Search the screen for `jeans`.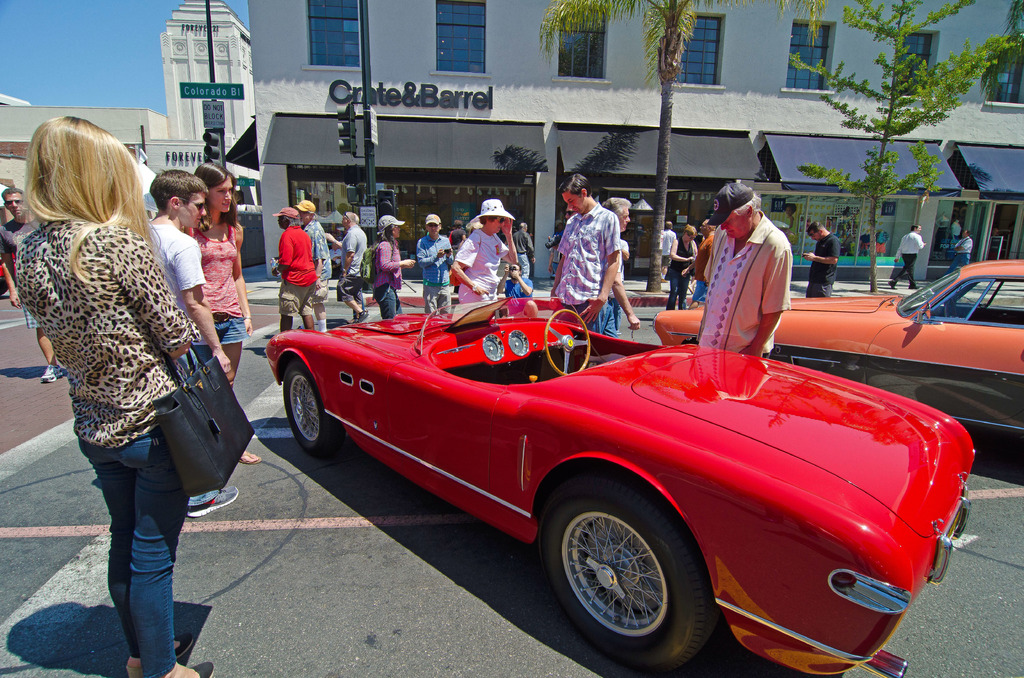
Found at [x1=374, y1=280, x2=404, y2=318].
